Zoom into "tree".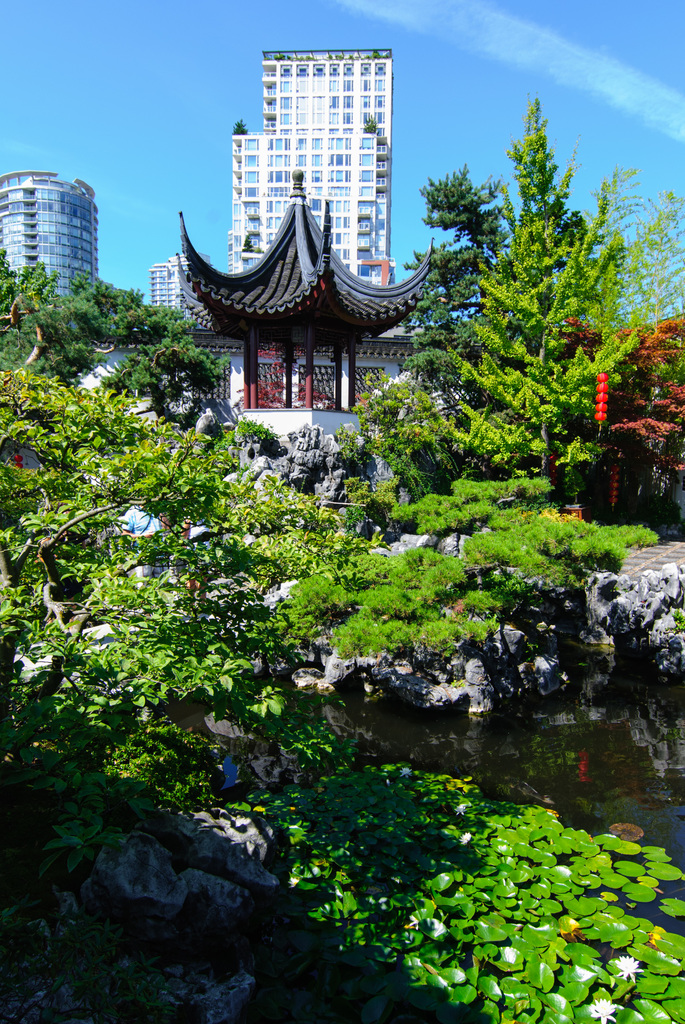
Zoom target: {"x1": 0, "y1": 378, "x2": 387, "y2": 769}.
